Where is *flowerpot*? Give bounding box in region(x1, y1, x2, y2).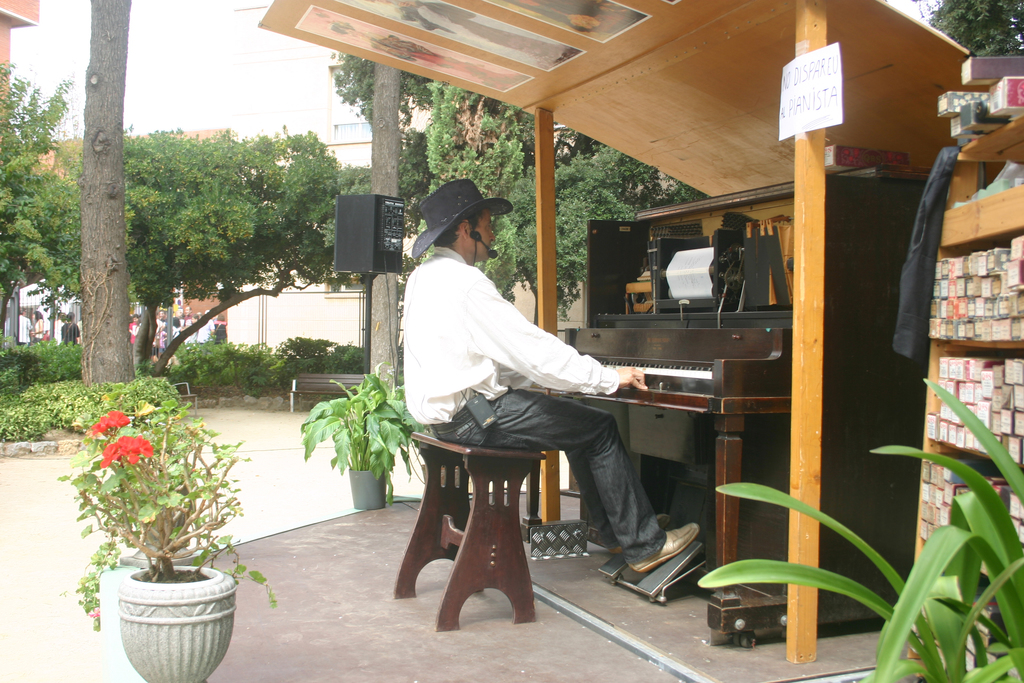
region(344, 466, 387, 509).
